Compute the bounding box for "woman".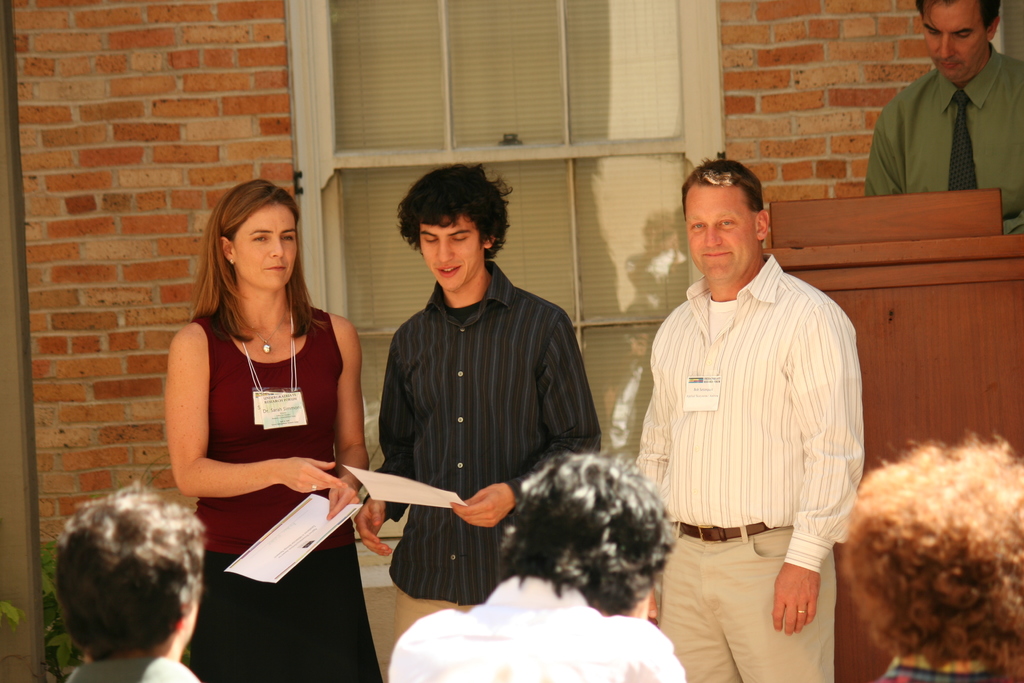
[left=157, top=161, right=387, bottom=621].
